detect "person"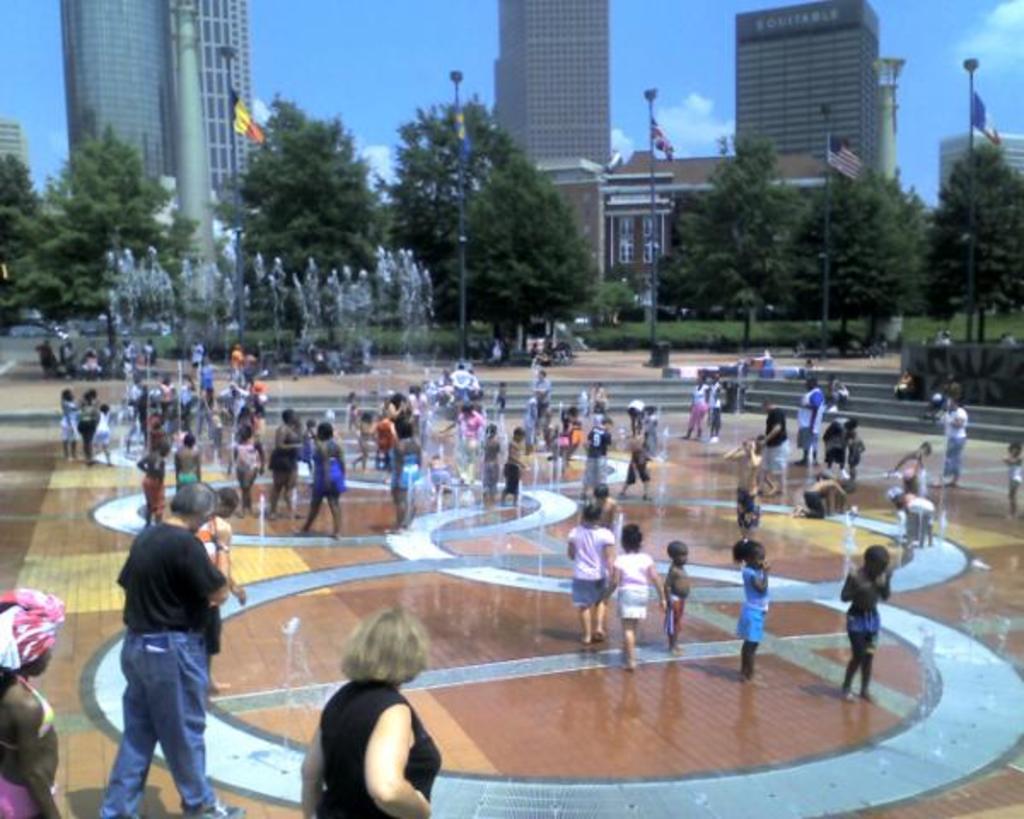
bbox=[845, 548, 910, 706]
